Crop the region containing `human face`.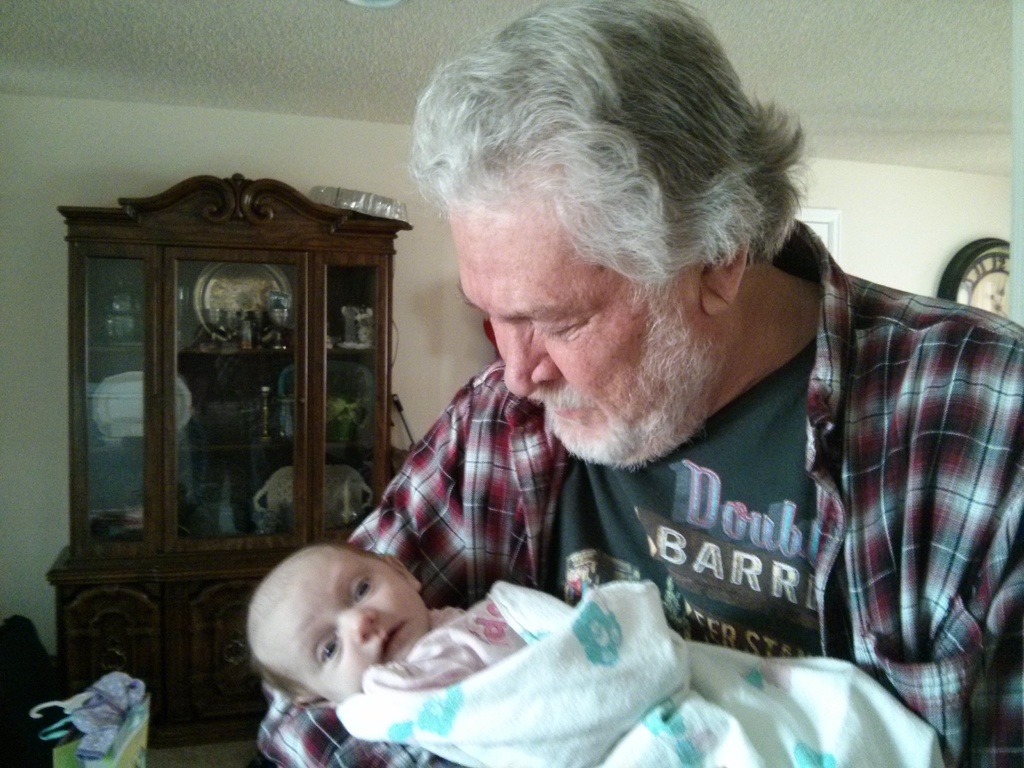
Crop region: select_region(266, 544, 433, 701).
